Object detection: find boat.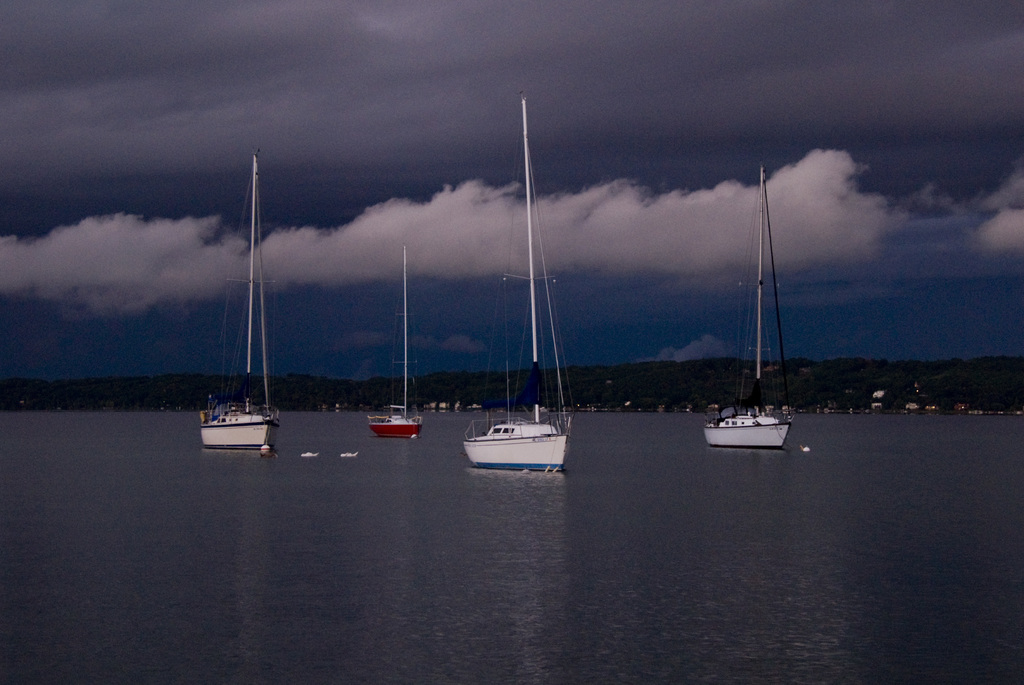
<box>701,166,797,449</box>.
